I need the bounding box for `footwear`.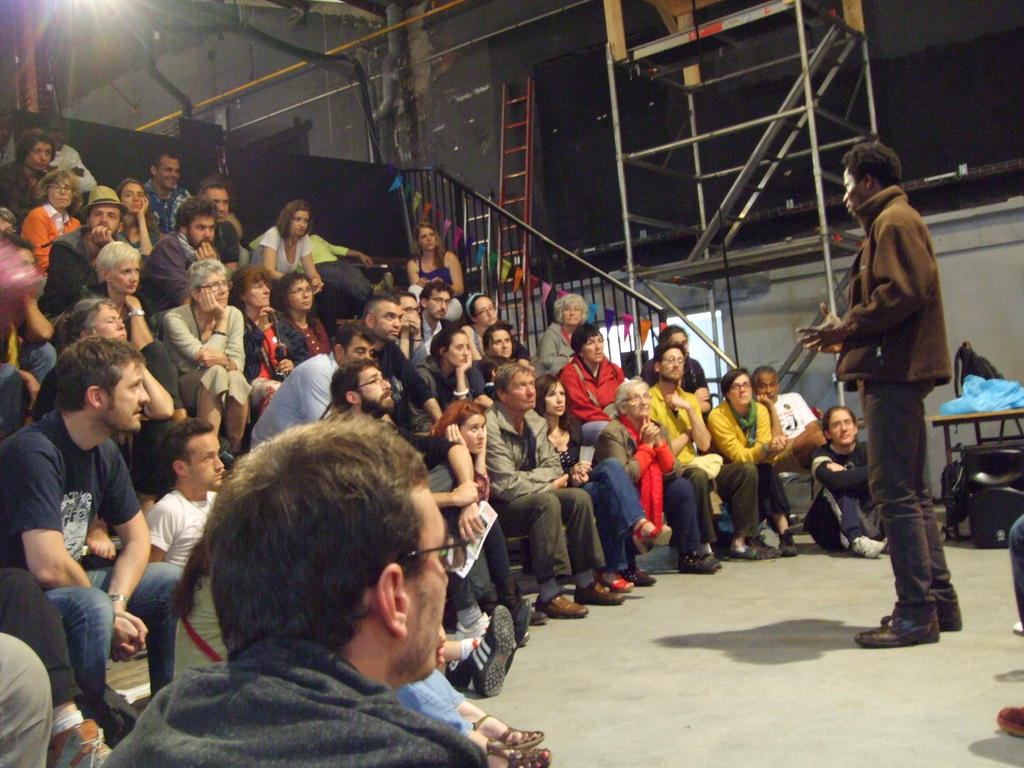
Here it is: Rect(849, 533, 887, 563).
